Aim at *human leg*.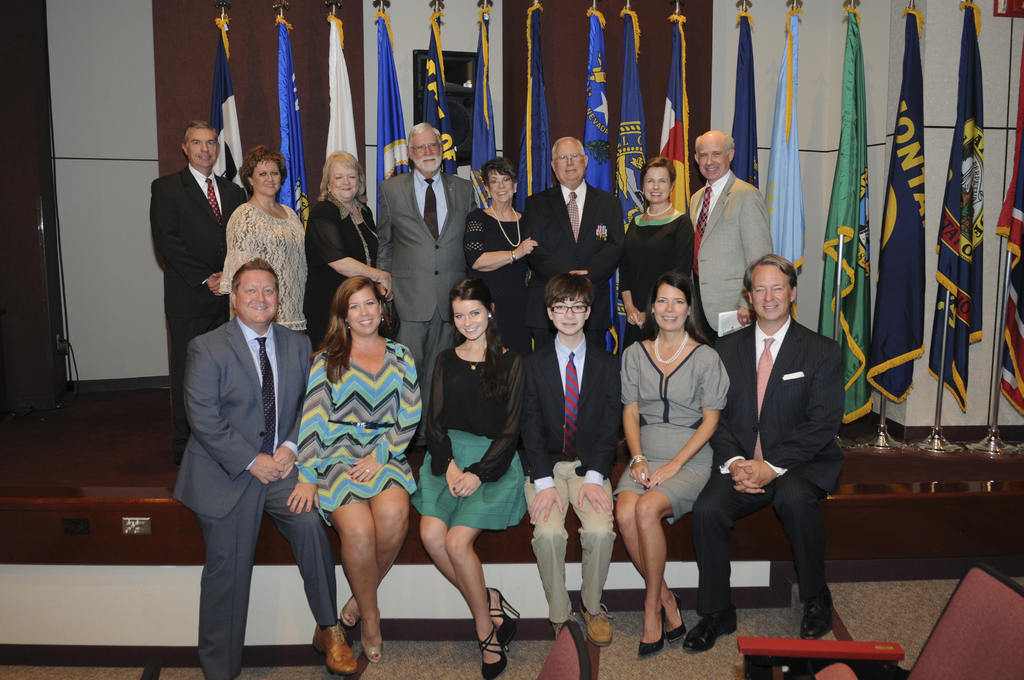
Aimed at (left=423, top=517, right=521, bottom=639).
